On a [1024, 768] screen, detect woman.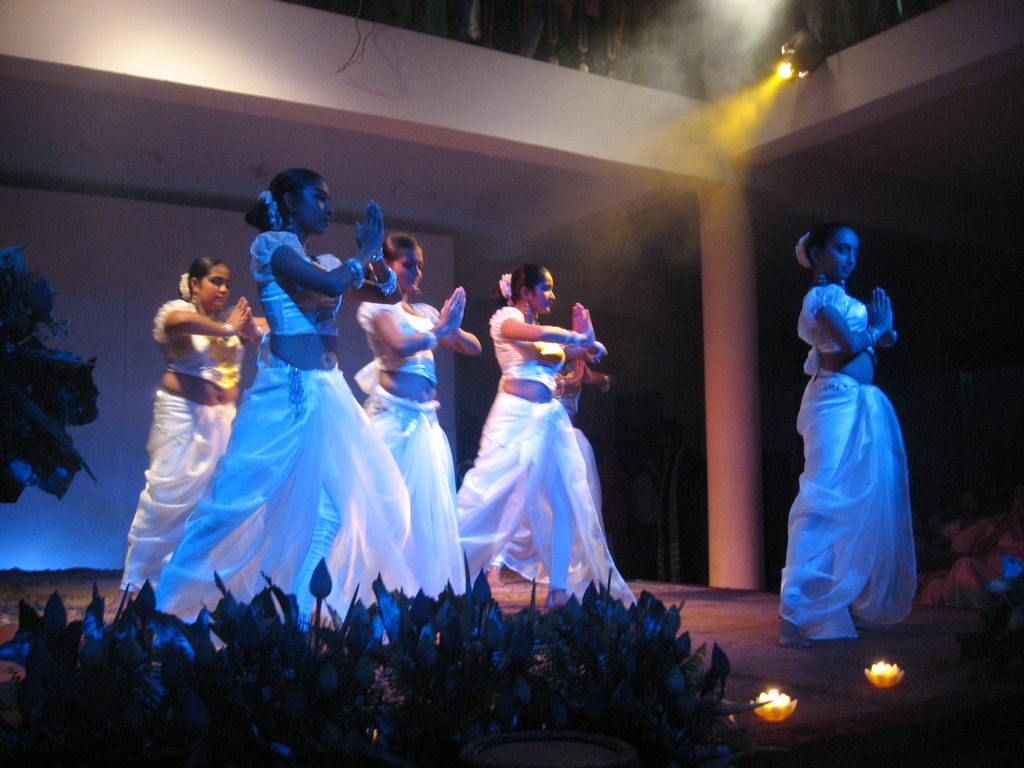
bbox(114, 259, 266, 610).
